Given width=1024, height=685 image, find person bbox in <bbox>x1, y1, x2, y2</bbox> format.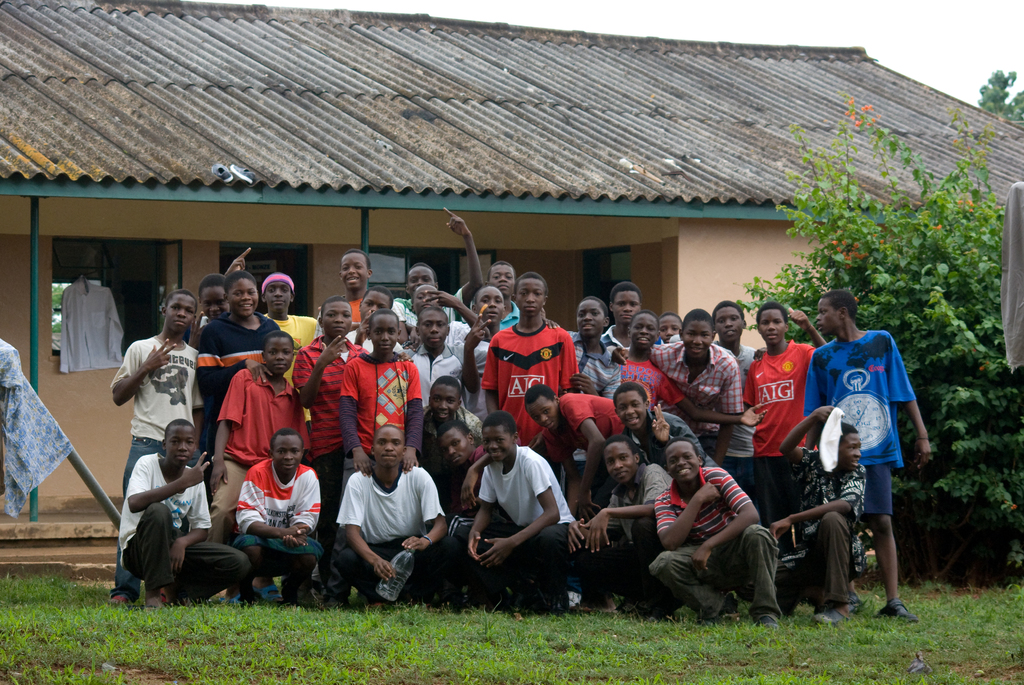
<bbox>813, 286, 918, 628</bbox>.
